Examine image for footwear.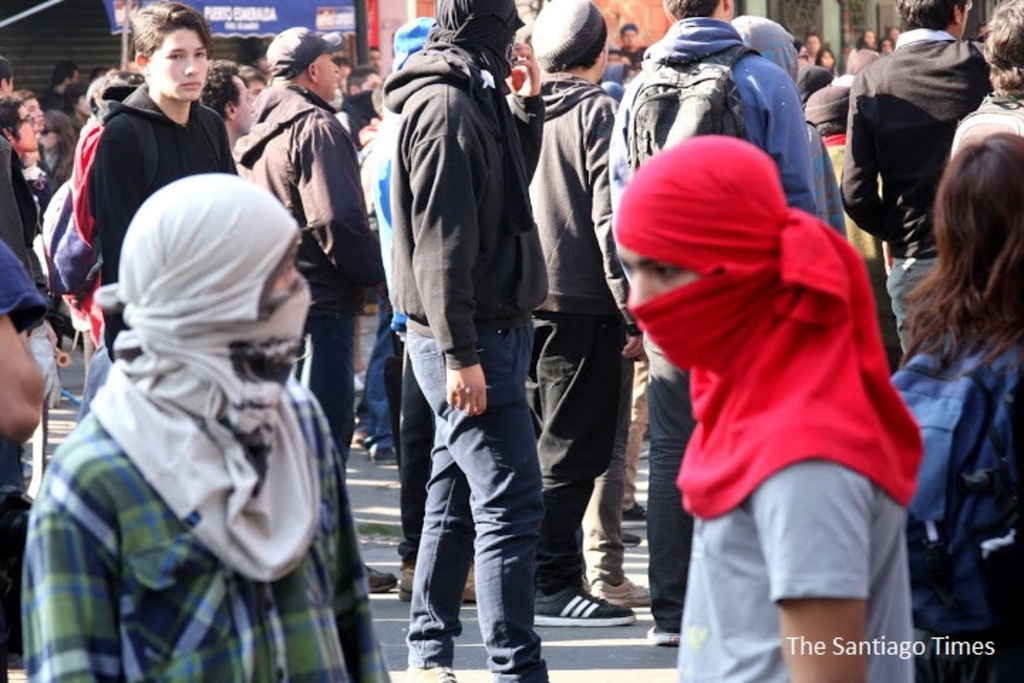
Examination result: 410 667 464 682.
